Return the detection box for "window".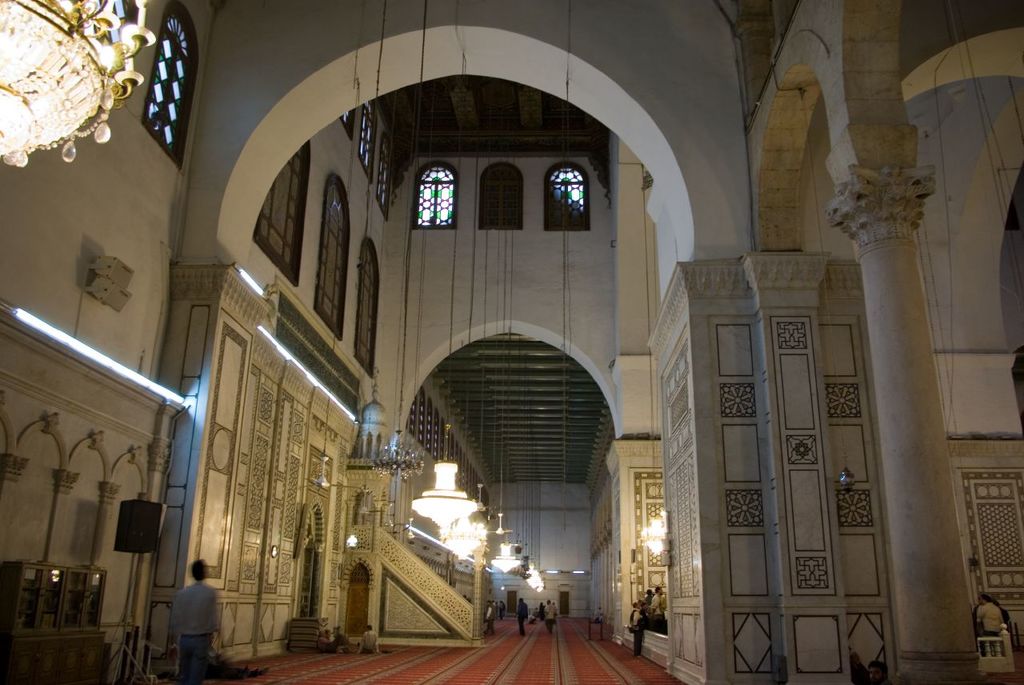
pyautogui.locateOnScreen(353, 102, 375, 172).
